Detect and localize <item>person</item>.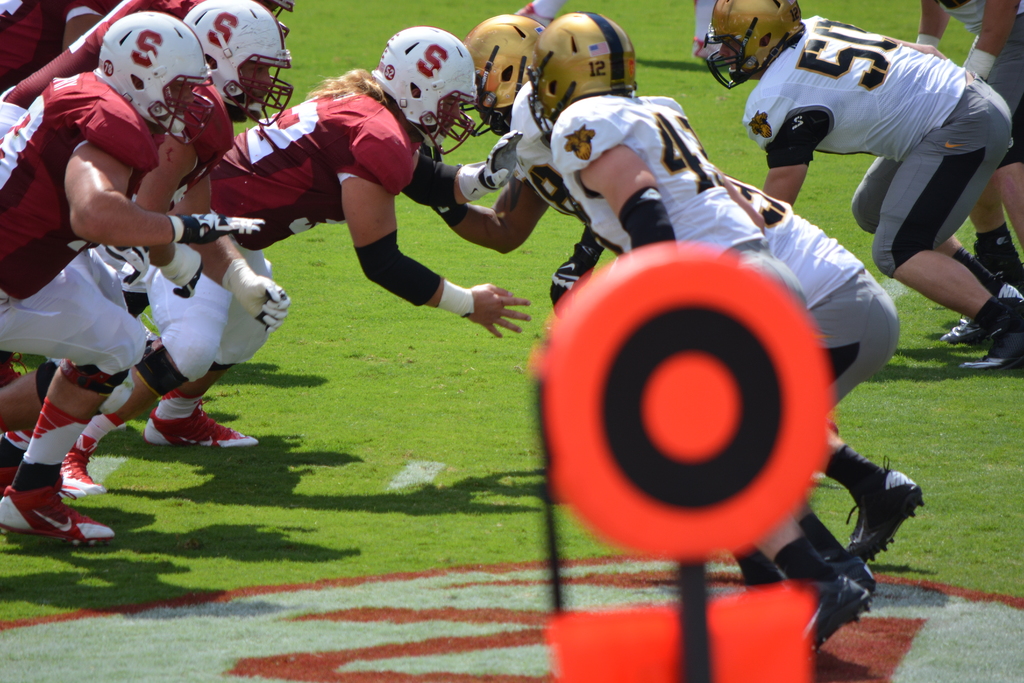
Localized at {"left": 544, "top": 173, "right": 927, "bottom": 563}.
